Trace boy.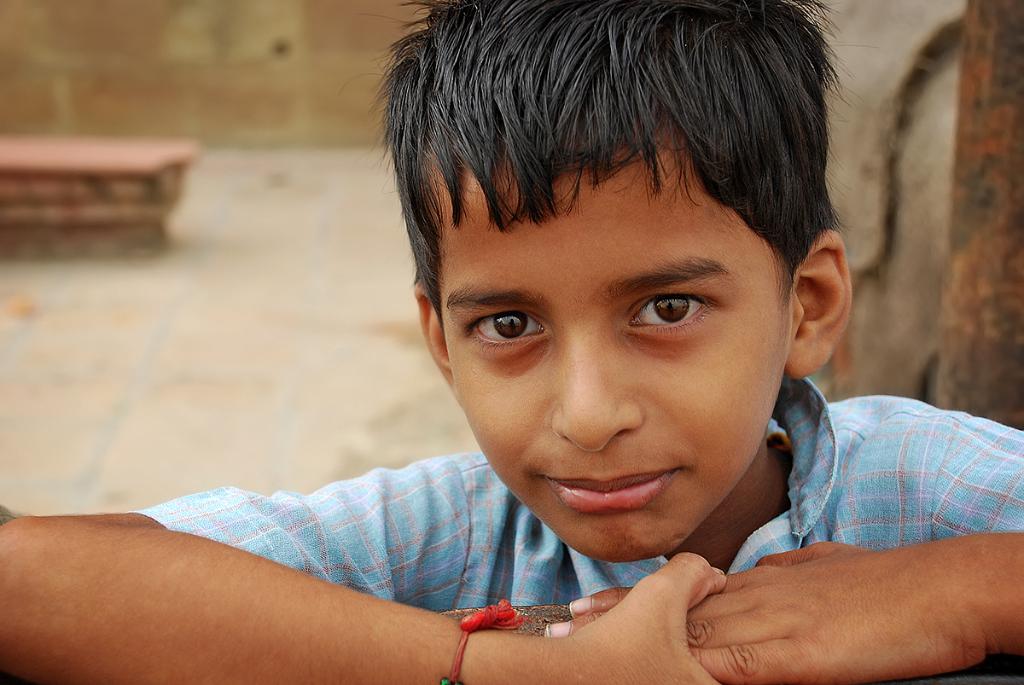
Traced to l=0, t=0, r=1023, b=684.
